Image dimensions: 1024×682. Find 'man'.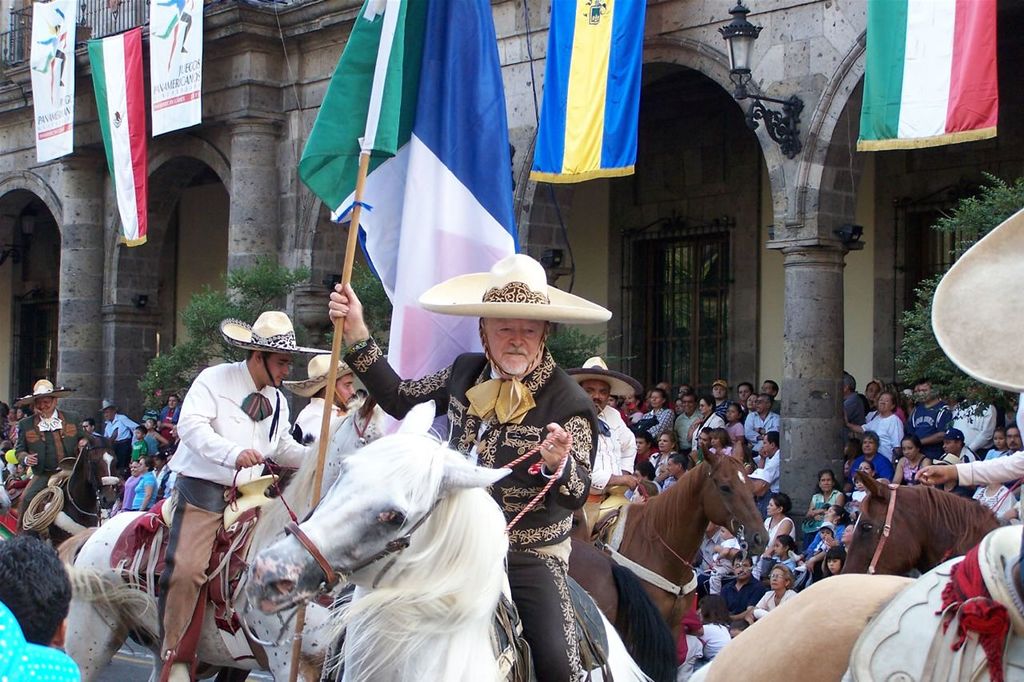
{"x1": 329, "y1": 254, "x2": 611, "y2": 677}.
